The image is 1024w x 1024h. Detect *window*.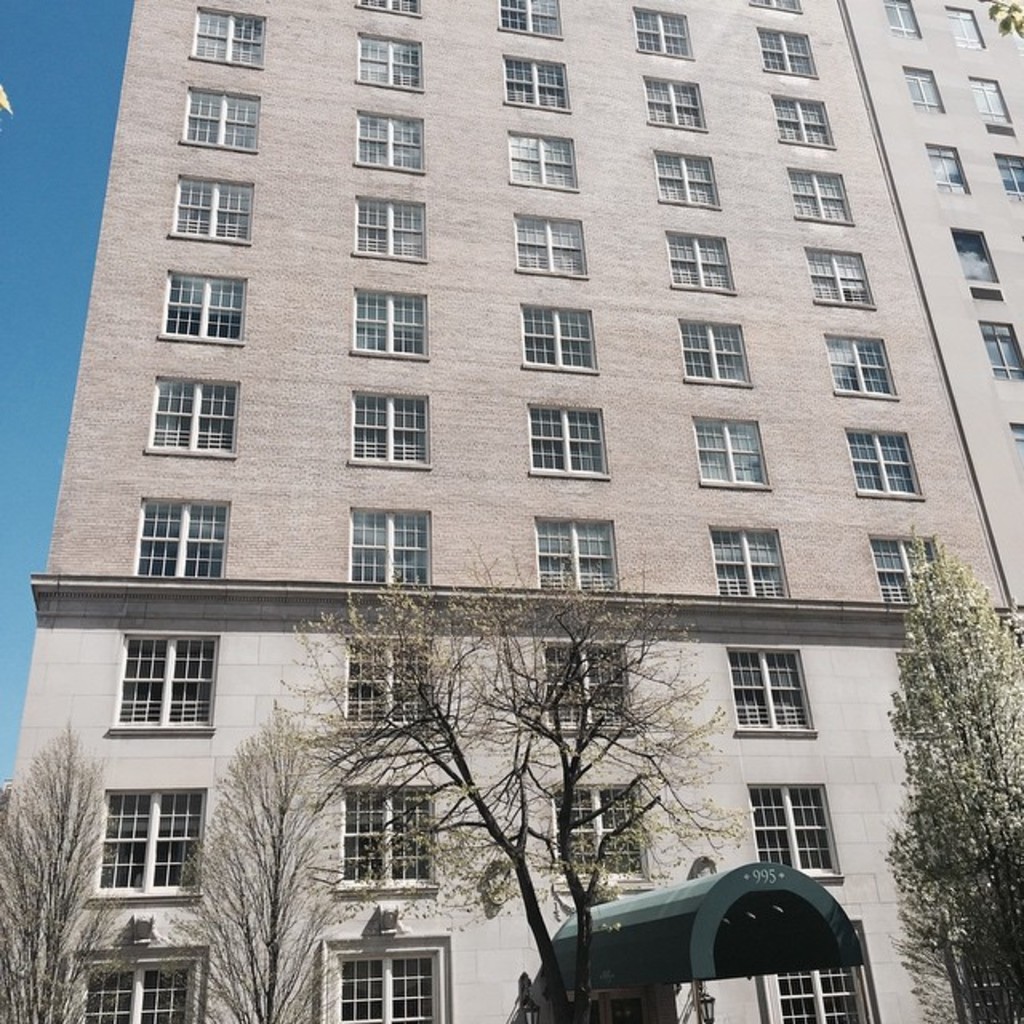
Detection: x1=117 y1=627 x2=213 y2=728.
